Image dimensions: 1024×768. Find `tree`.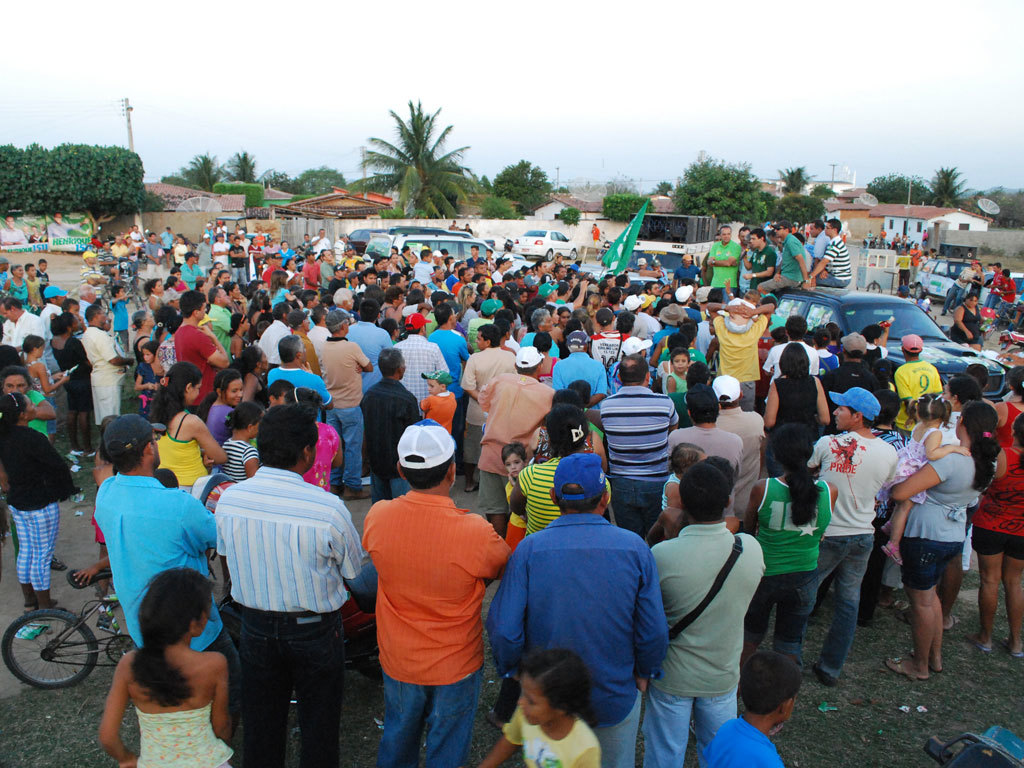
x1=774, y1=190, x2=824, y2=227.
